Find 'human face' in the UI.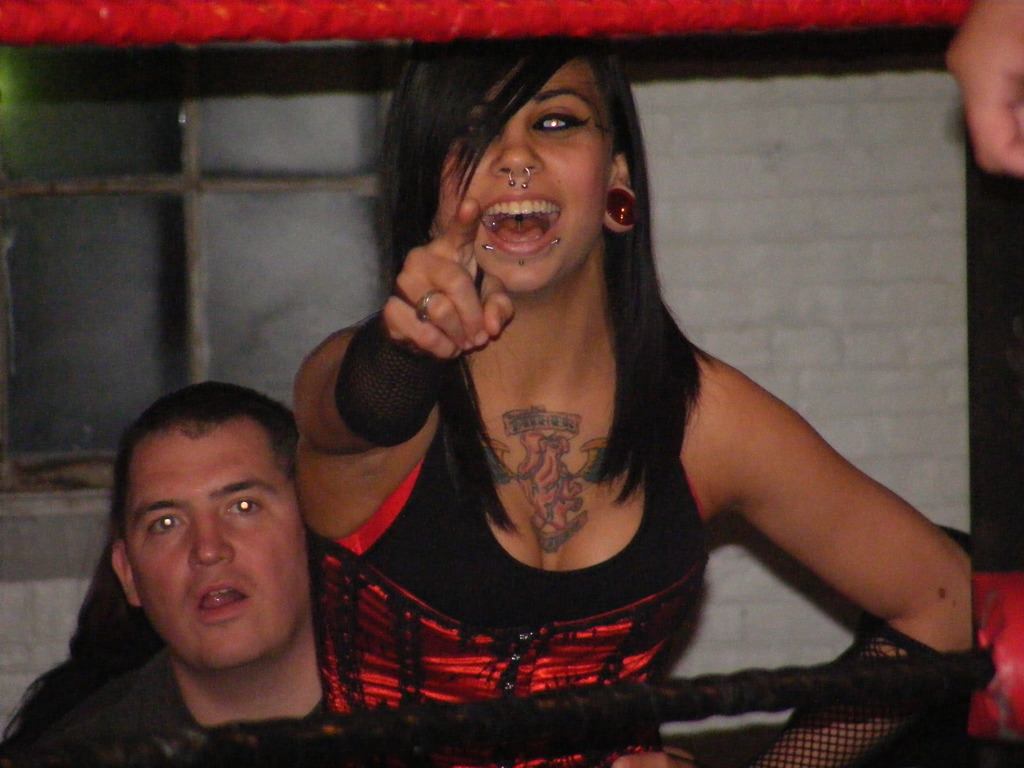
UI element at [x1=440, y1=65, x2=611, y2=290].
